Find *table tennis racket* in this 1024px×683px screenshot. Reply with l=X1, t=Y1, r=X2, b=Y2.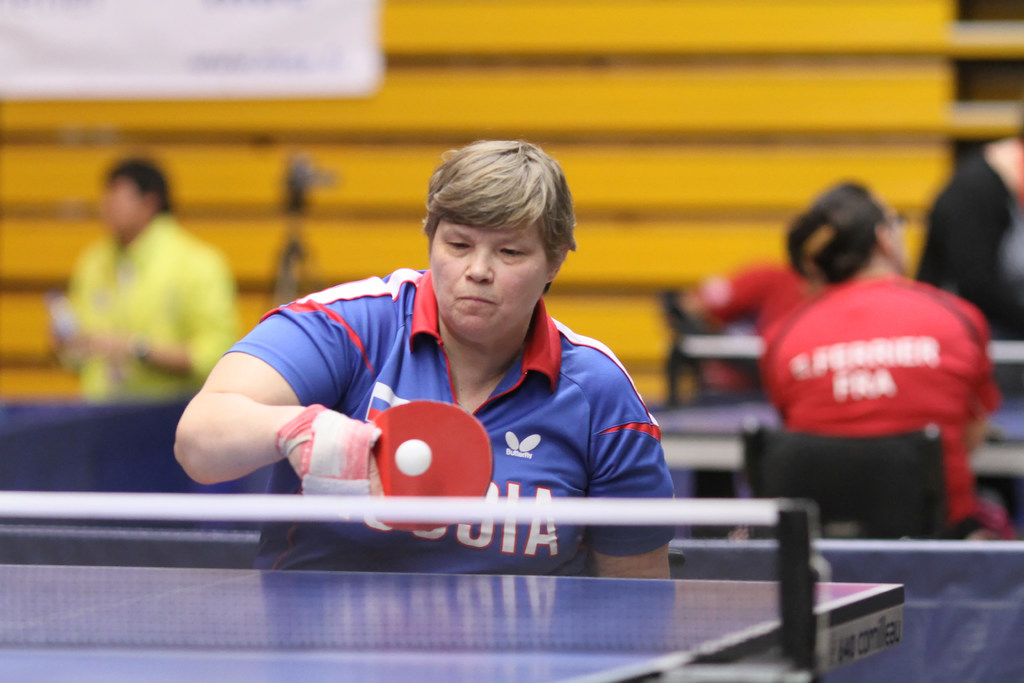
l=370, t=397, r=496, b=536.
